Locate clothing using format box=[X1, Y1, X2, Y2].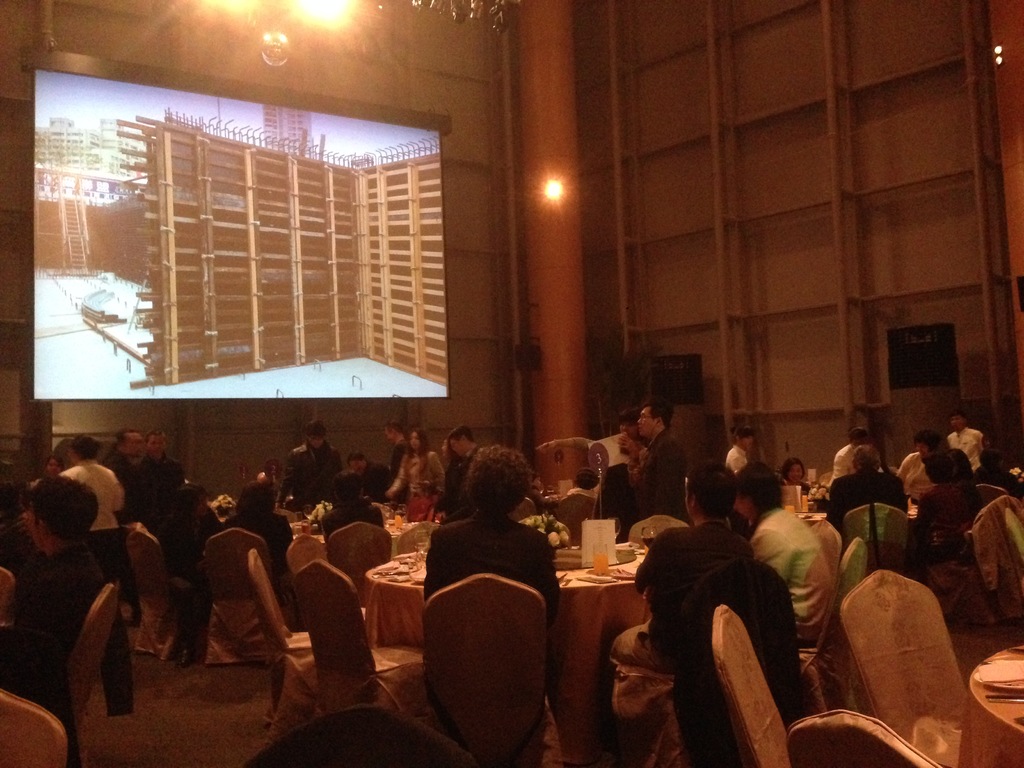
box=[117, 446, 174, 520].
